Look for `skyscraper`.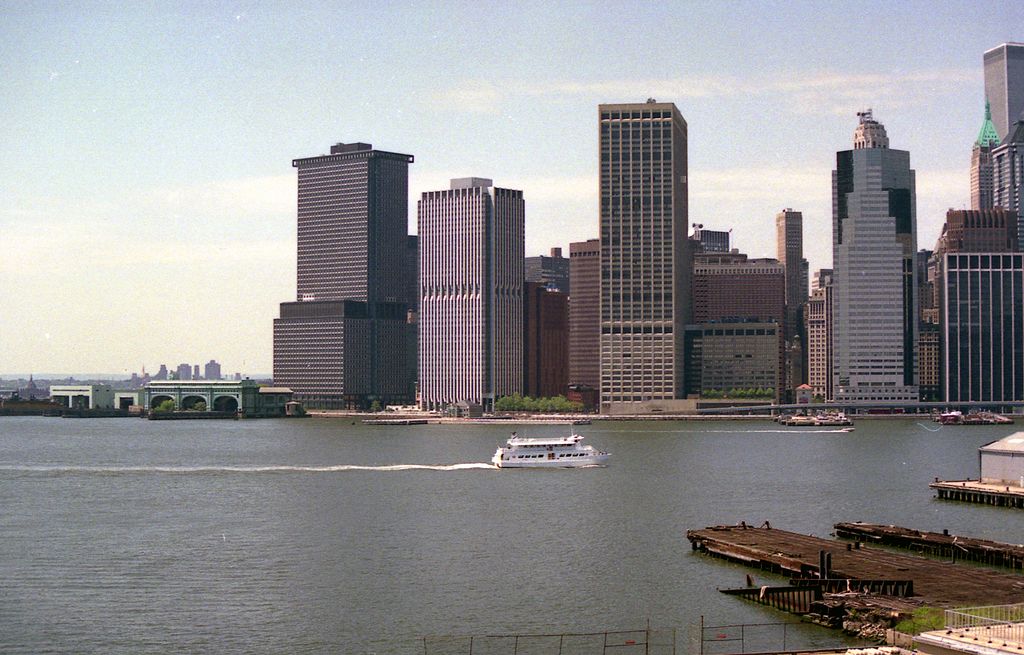
Found: <bbox>833, 143, 920, 392</bbox>.
